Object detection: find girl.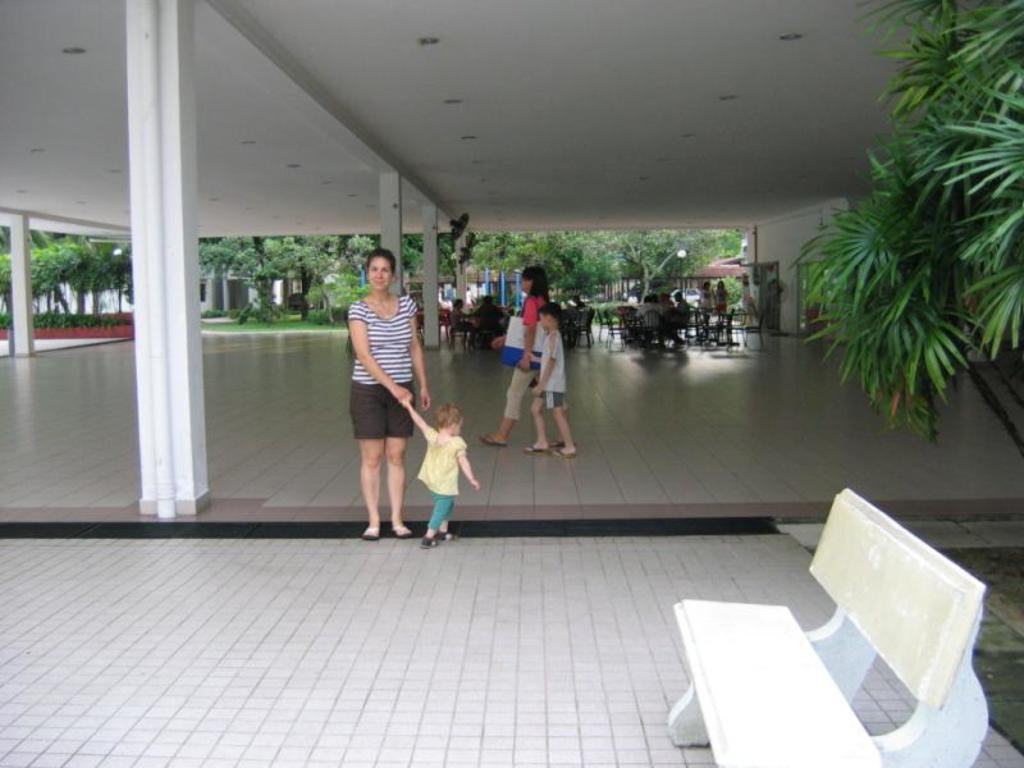
crop(483, 266, 547, 448).
